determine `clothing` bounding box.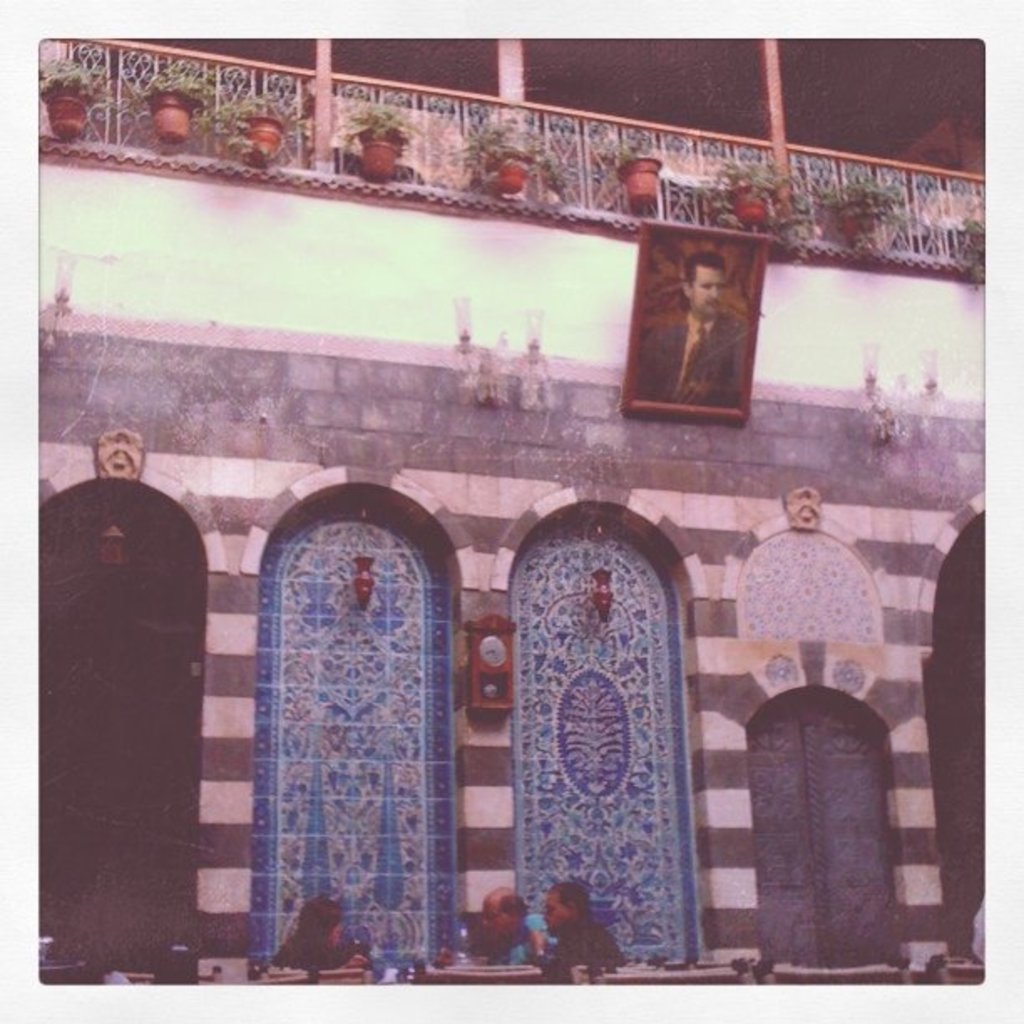
Determined: detection(485, 915, 557, 967).
